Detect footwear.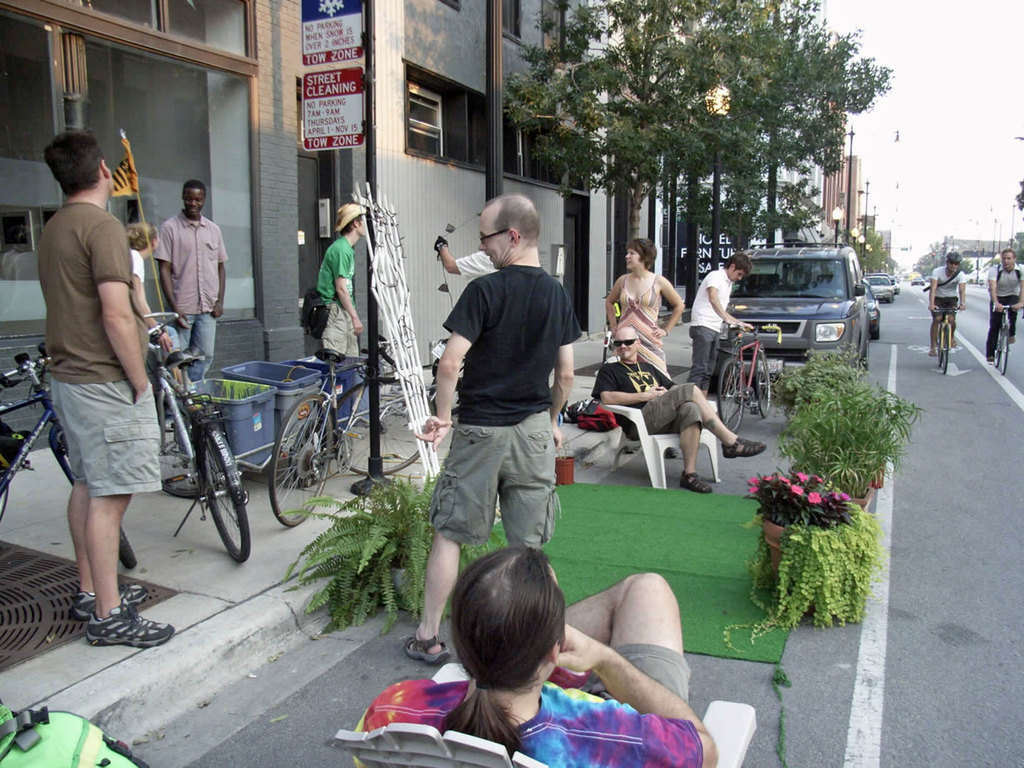
Detected at BBox(395, 629, 461, 665).
